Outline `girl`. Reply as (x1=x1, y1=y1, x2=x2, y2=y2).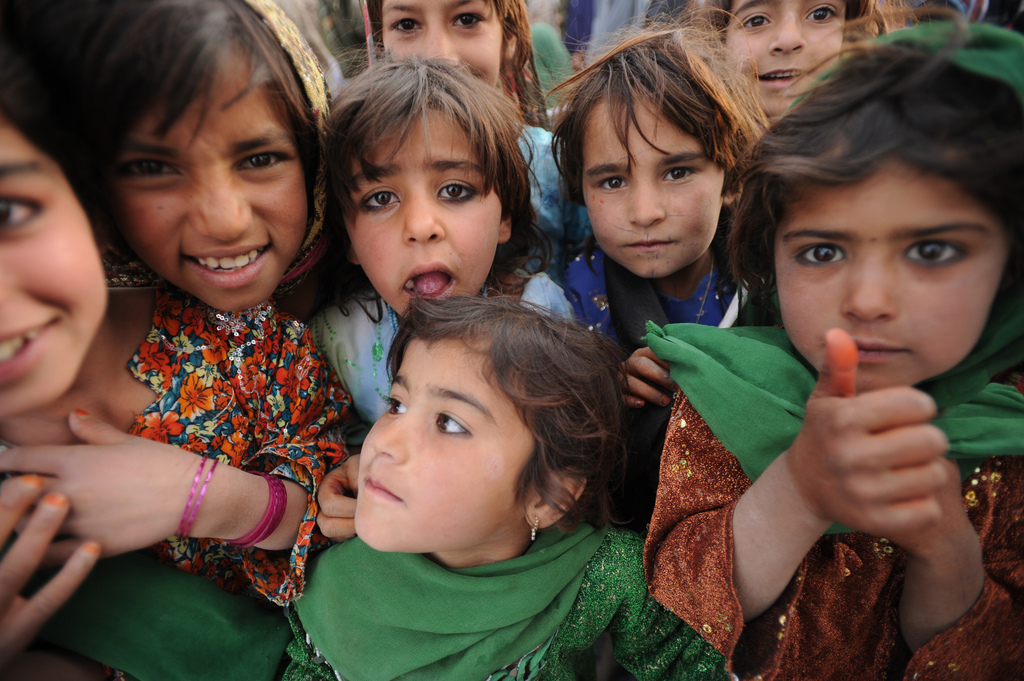
(x1=55, y1=0, x2=332, y2=315).
